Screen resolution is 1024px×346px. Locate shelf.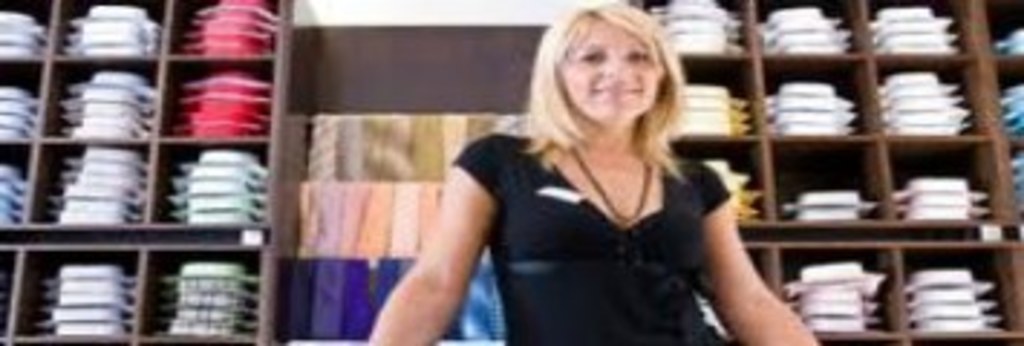
[x1=903, y1=245, x2=1021, y2=343].
